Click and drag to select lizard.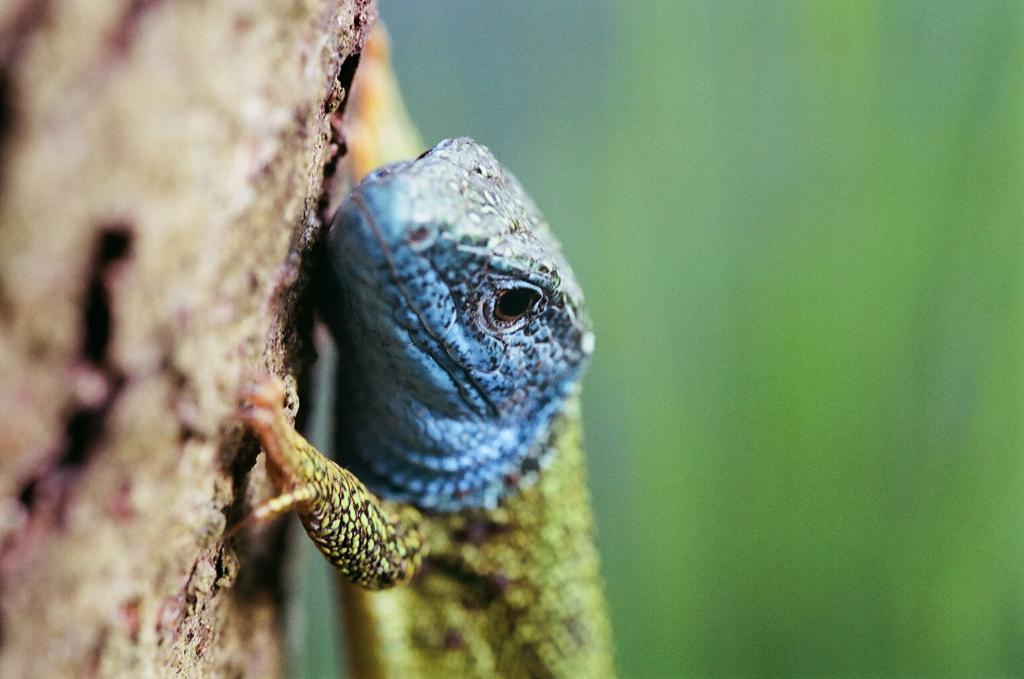
Selection: bbox=[227, 25, 618, 675].
